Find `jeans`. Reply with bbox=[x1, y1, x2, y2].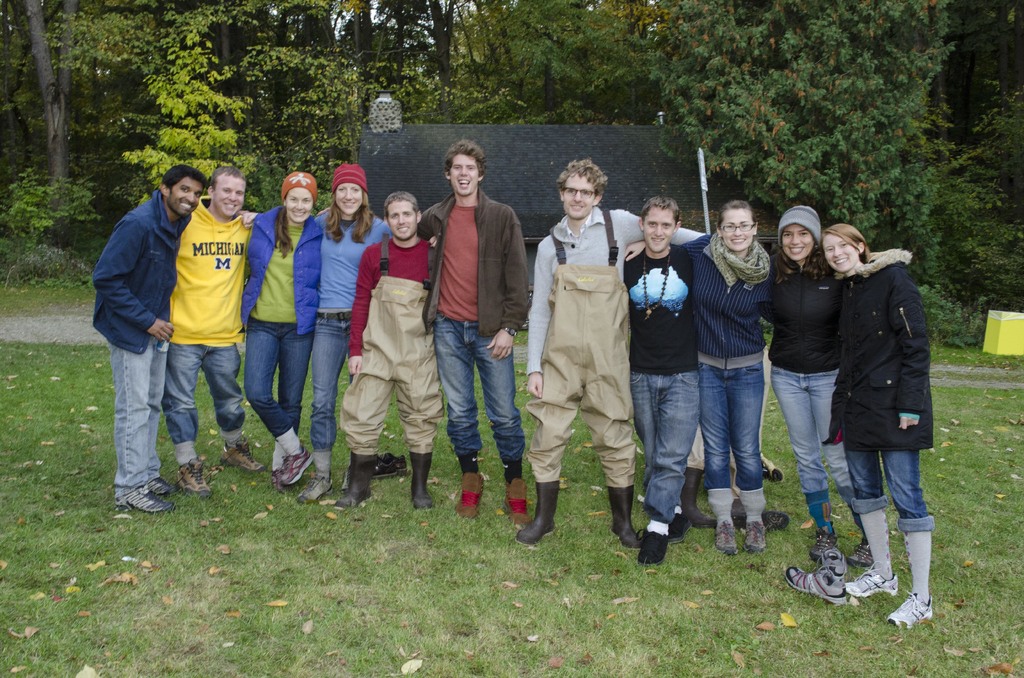
bbox=[629, 309, 713, 554].
